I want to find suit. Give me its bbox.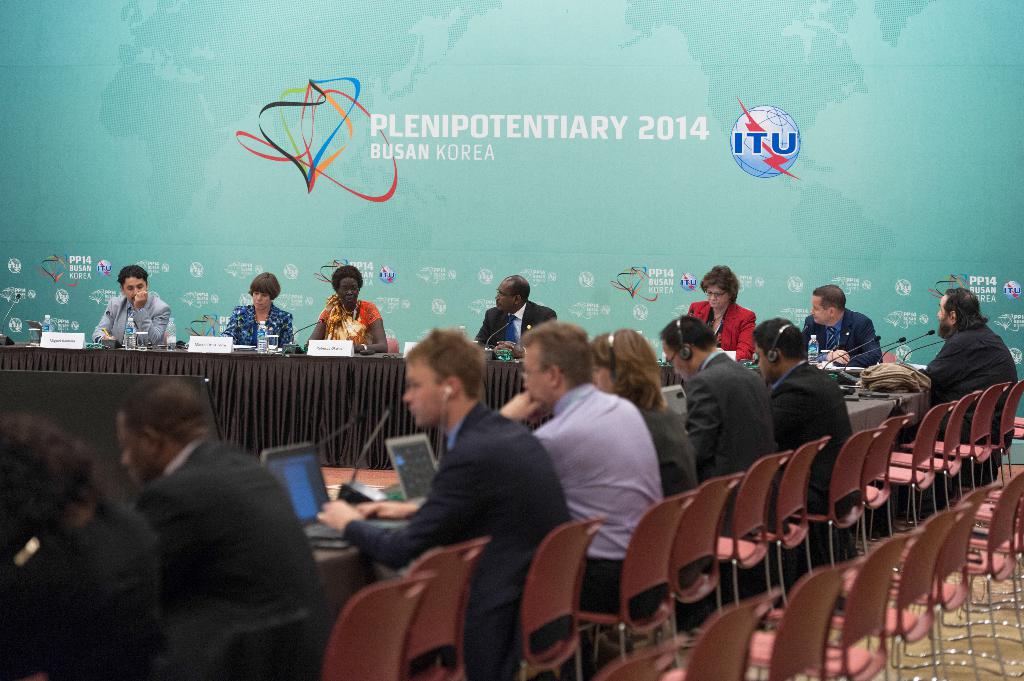
left=102, top=291, right=186, bottom=351.
